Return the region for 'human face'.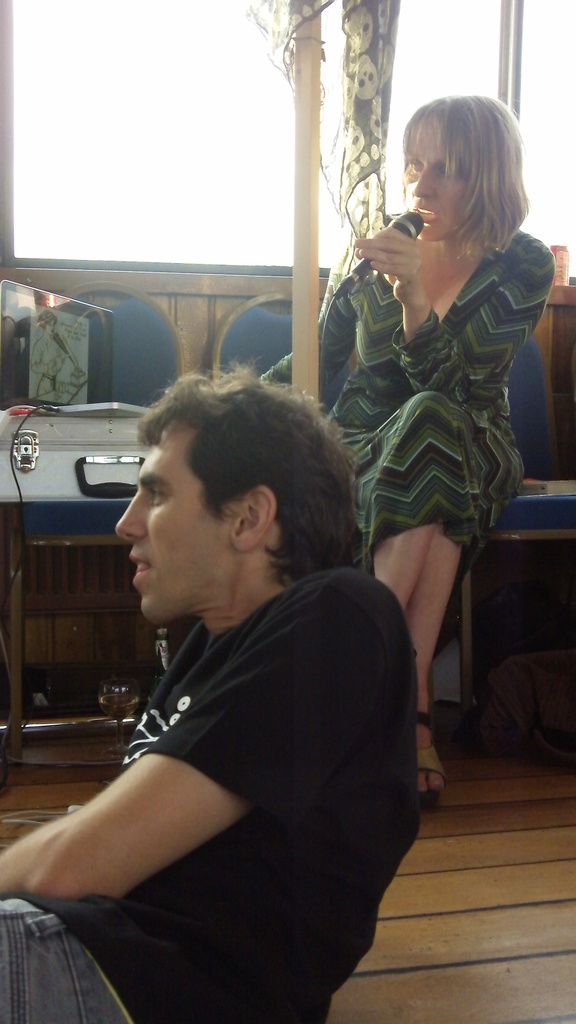
left=412, top=114, right=473, bottom=244.
